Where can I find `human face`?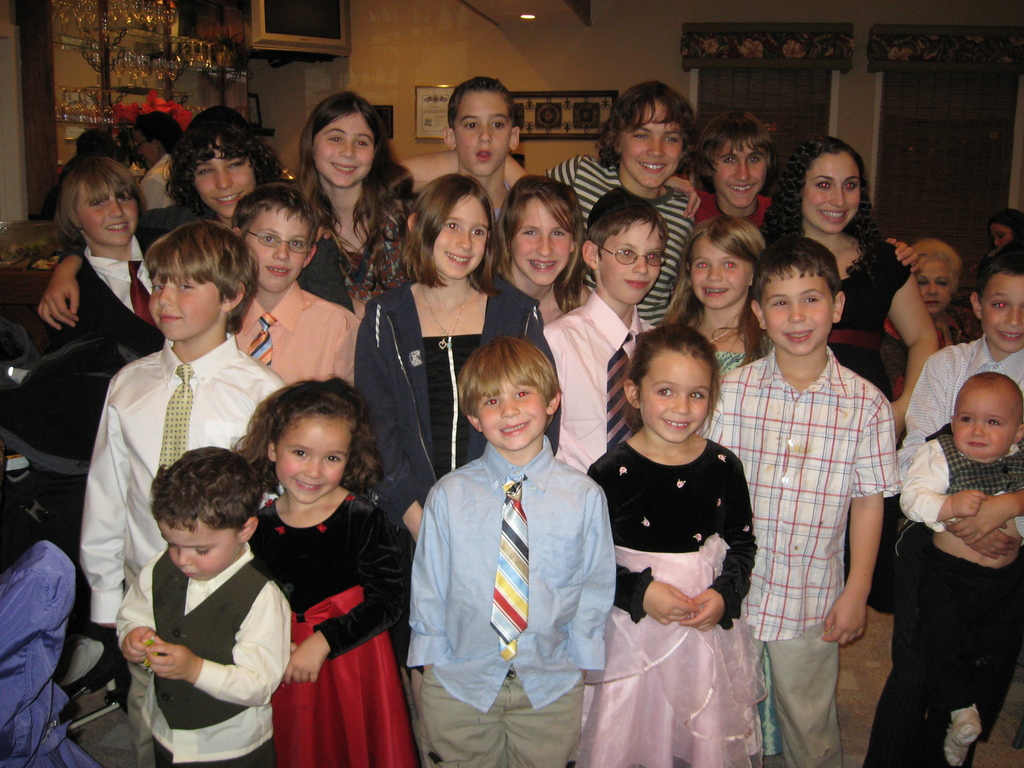
You can find it at l=312, t=114, r=374, b=189.
